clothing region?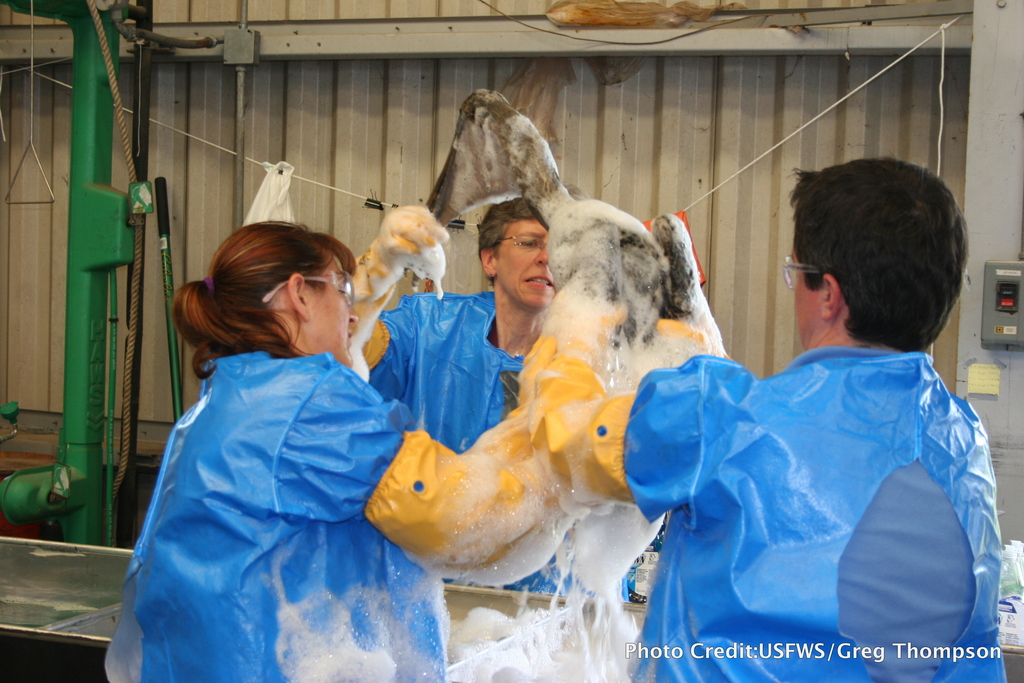
{"left": 520, "top": 294, "right": 1009, "bottom": 682}
